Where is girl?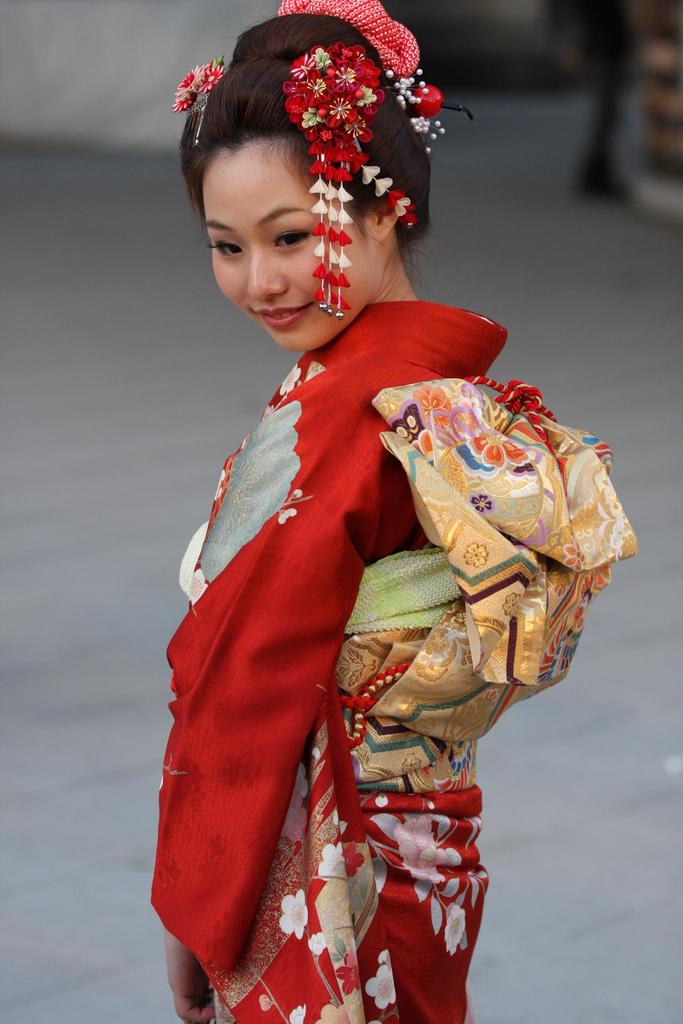
box=[149, 0, 643, 1023].
